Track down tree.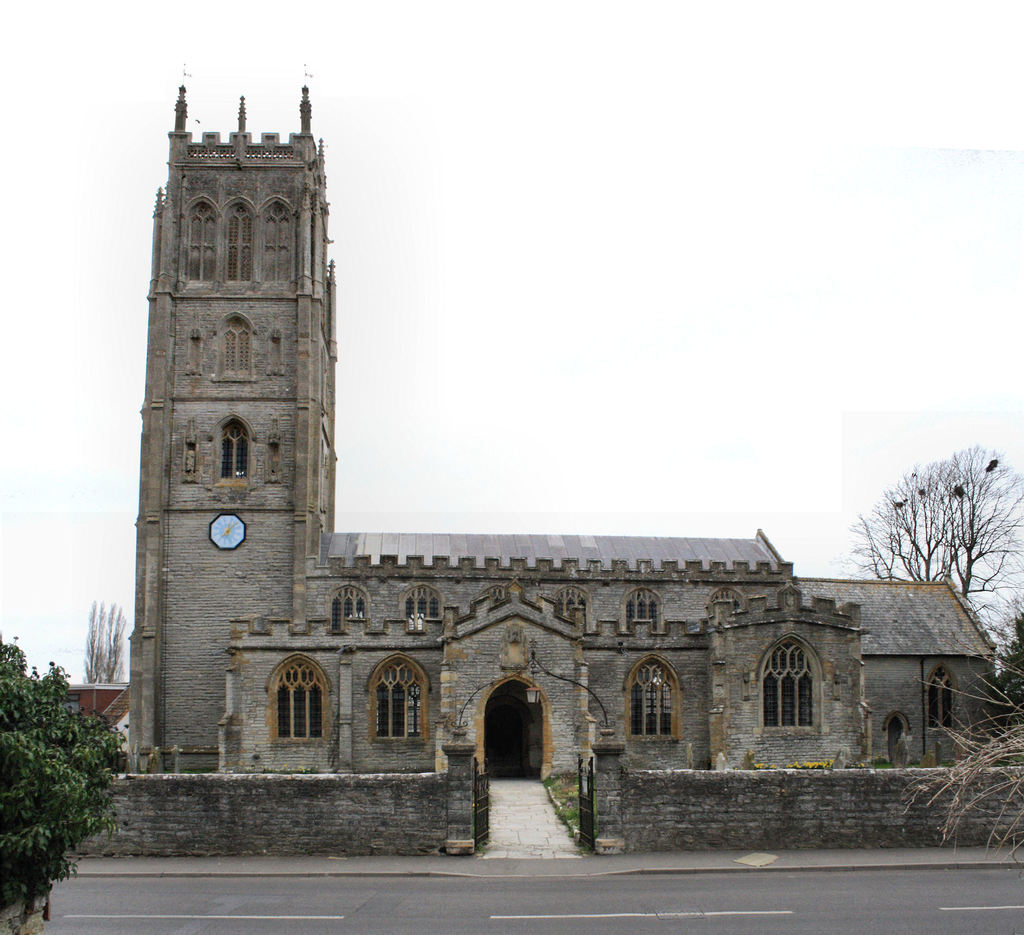
Tracked to 909:648:1023:868.
